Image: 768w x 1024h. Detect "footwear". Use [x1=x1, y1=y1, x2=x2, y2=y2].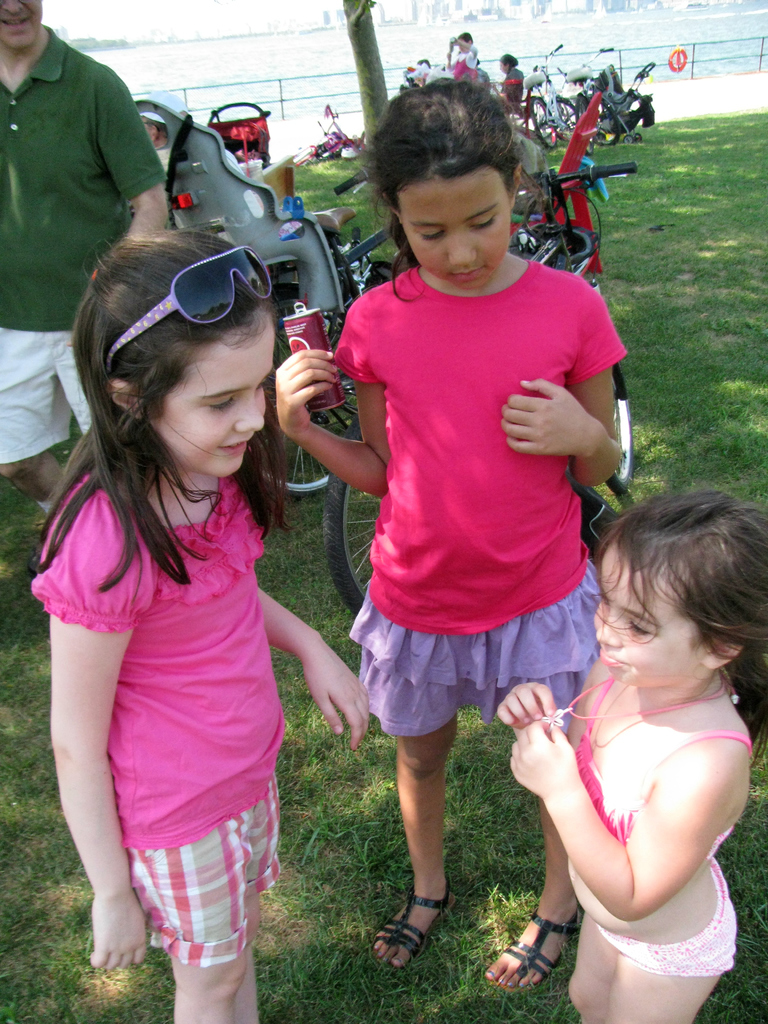
[x1=480, y1=904, x2=578, y2=995].
